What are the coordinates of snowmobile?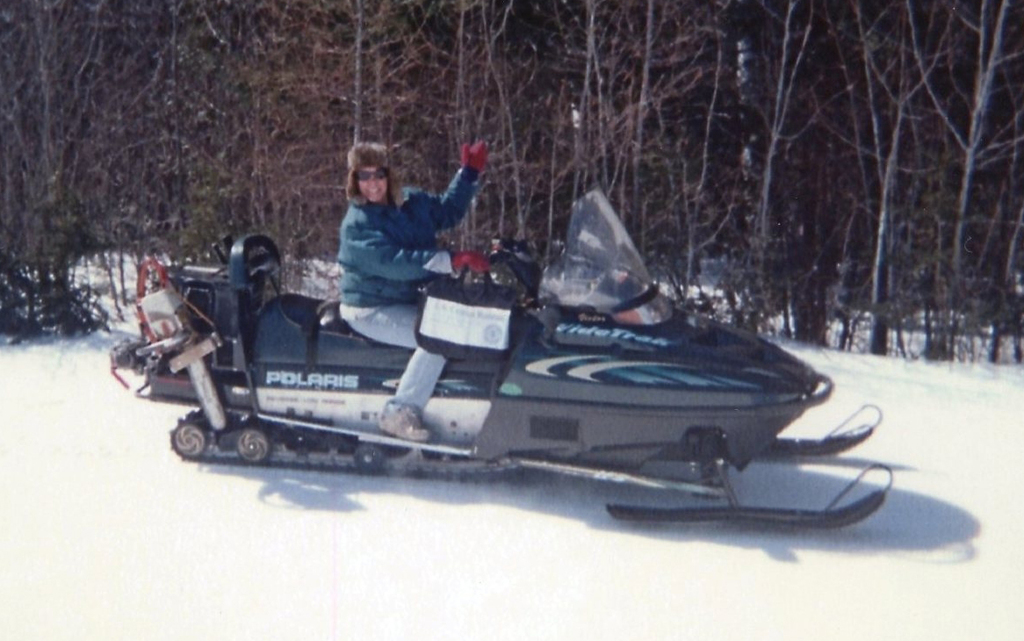
<box>158,182,892,529</box>.
